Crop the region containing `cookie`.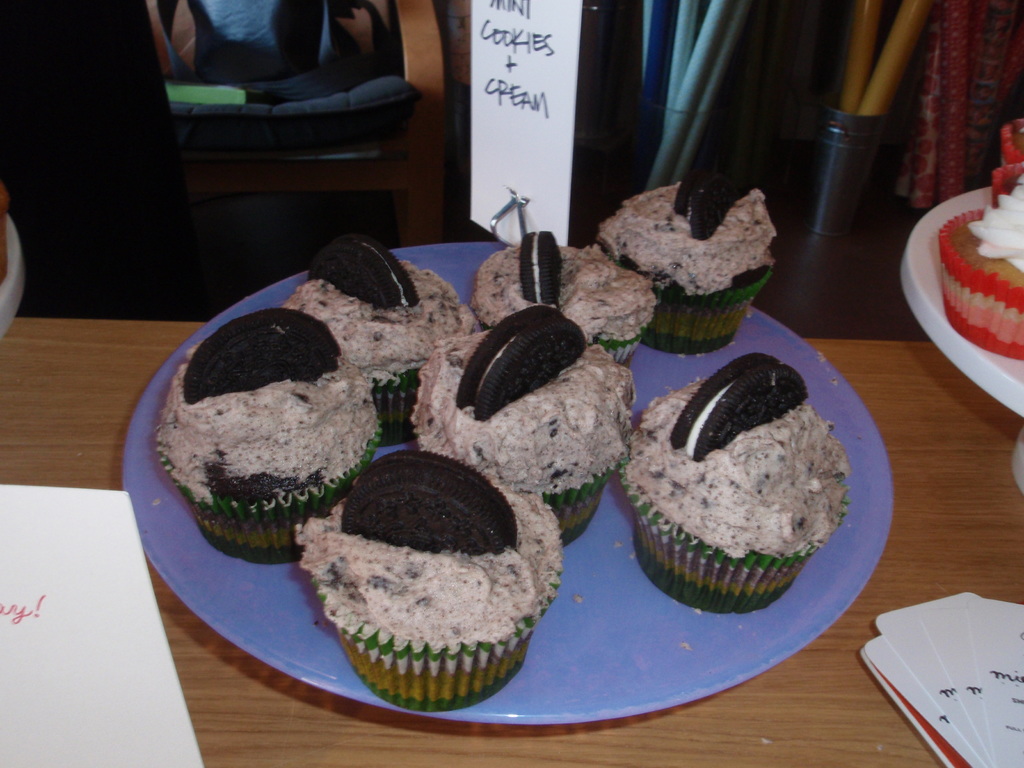
Crop region: 454, 302, 586, 420.
